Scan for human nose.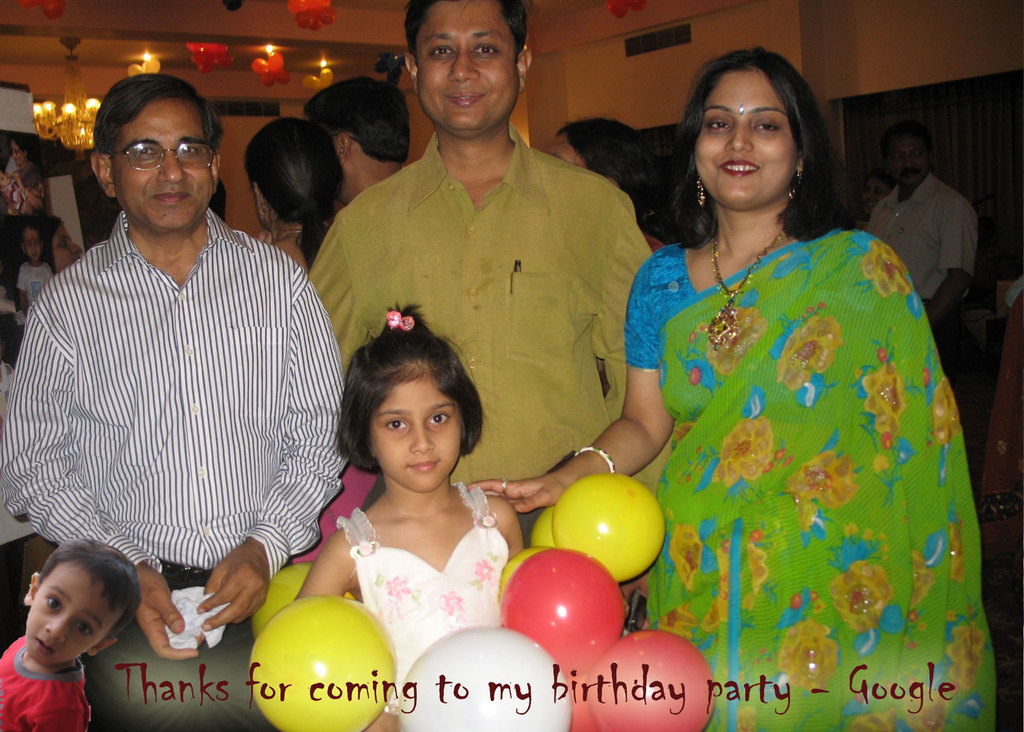
Scan result: 724 124 753 154.
